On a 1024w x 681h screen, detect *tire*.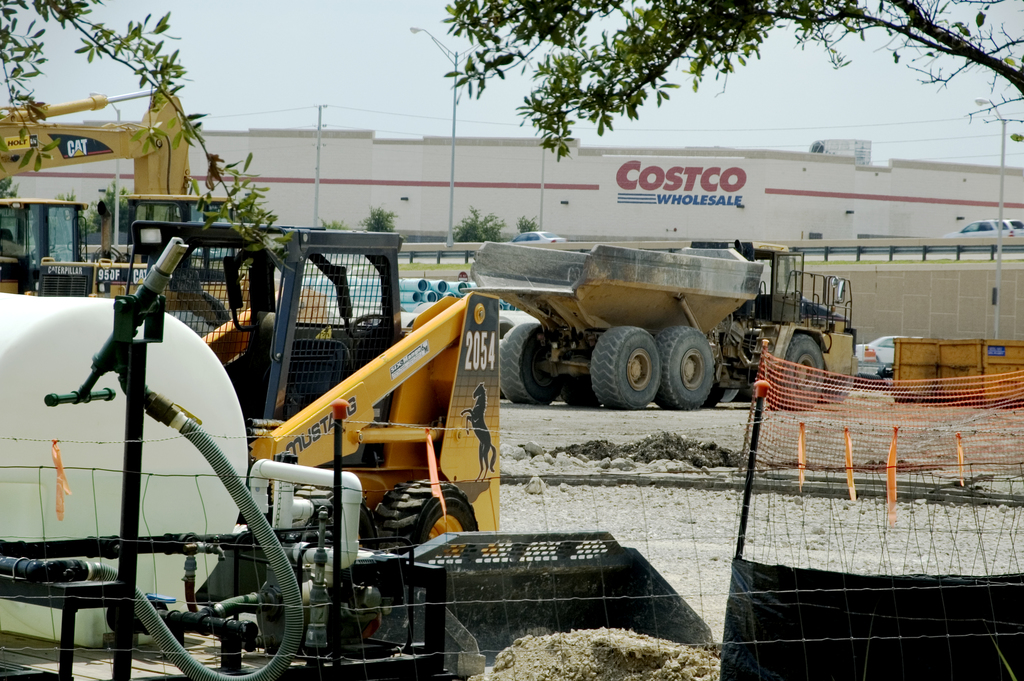
locate(499, 322, 560, 404).
